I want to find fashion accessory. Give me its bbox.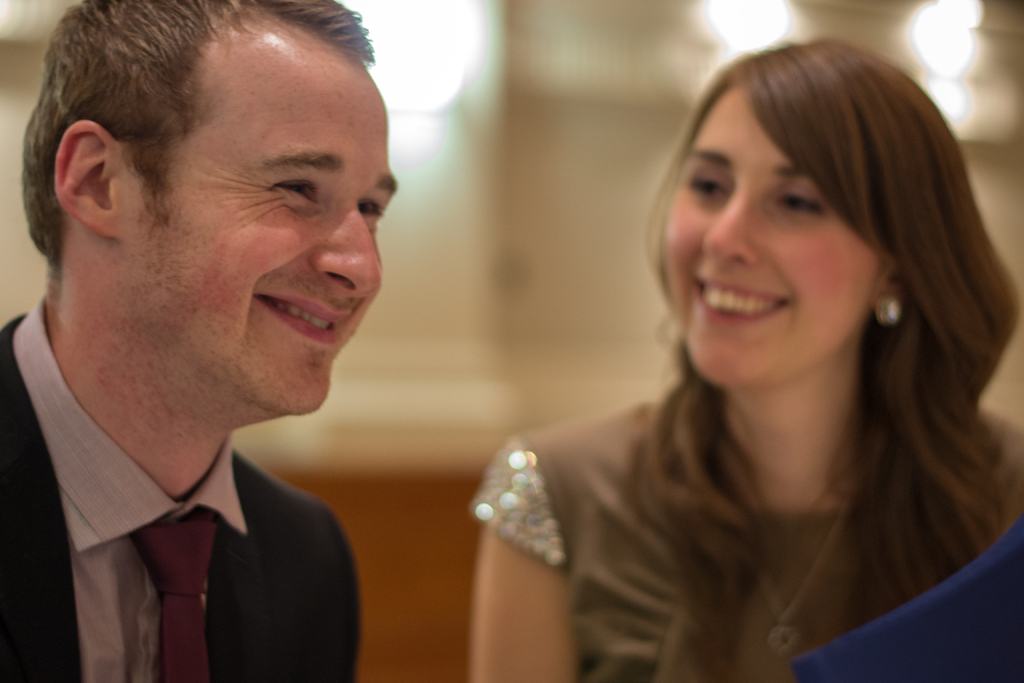
box=[874, 293, 904, 330].
